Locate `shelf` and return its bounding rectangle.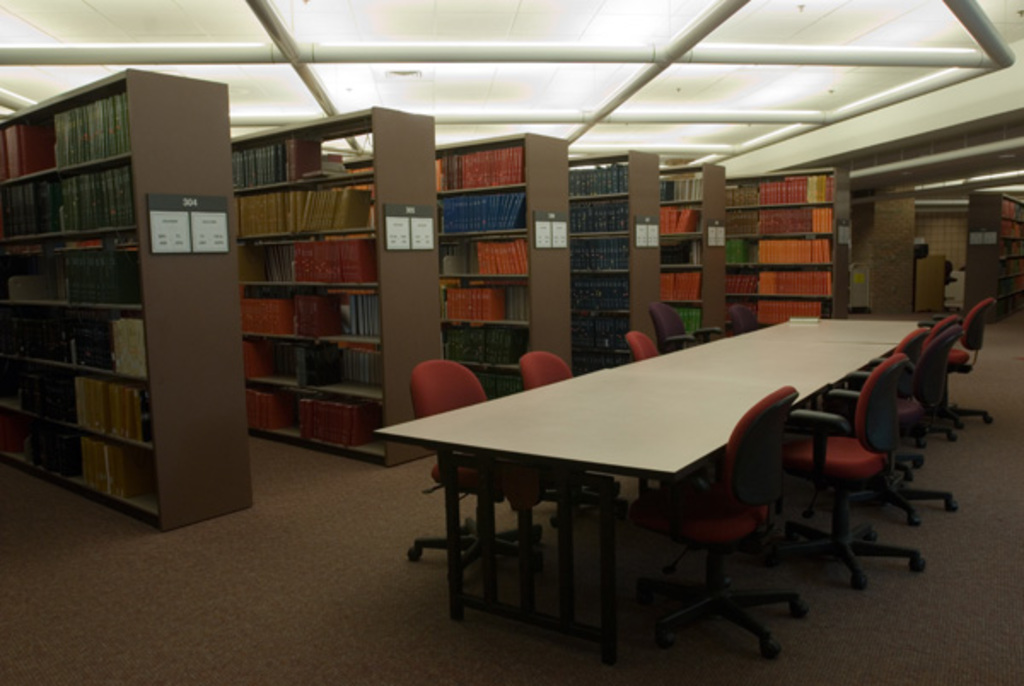
crop(229, 116, 379, 186).
